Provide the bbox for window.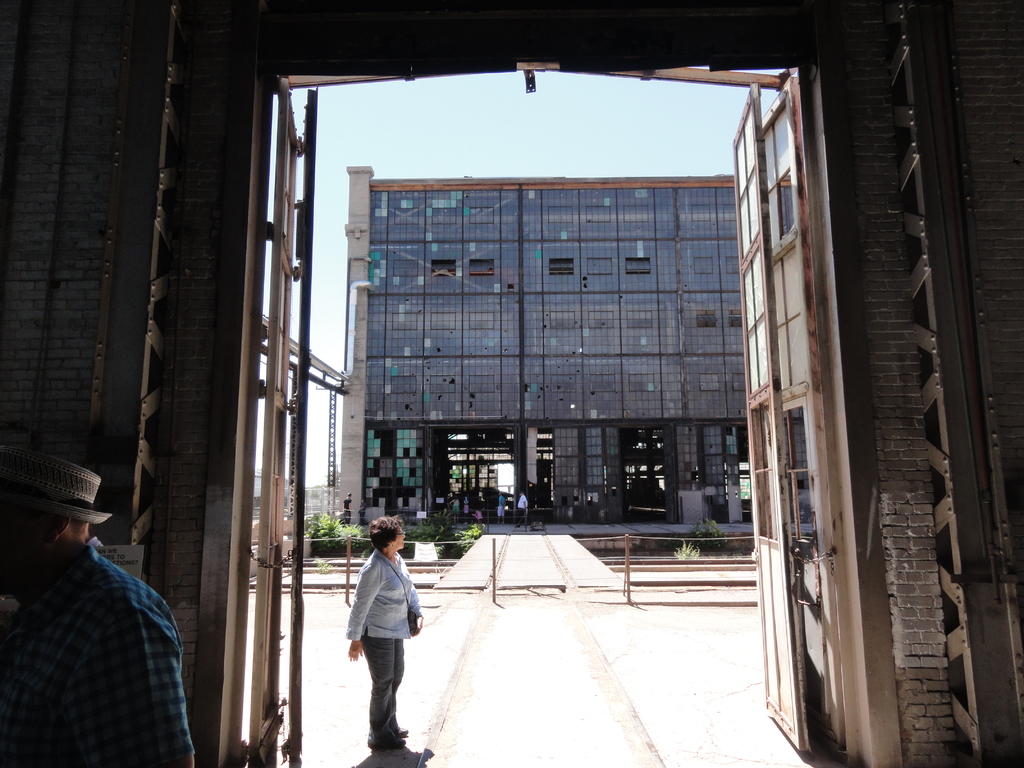
467/207/493/224.
